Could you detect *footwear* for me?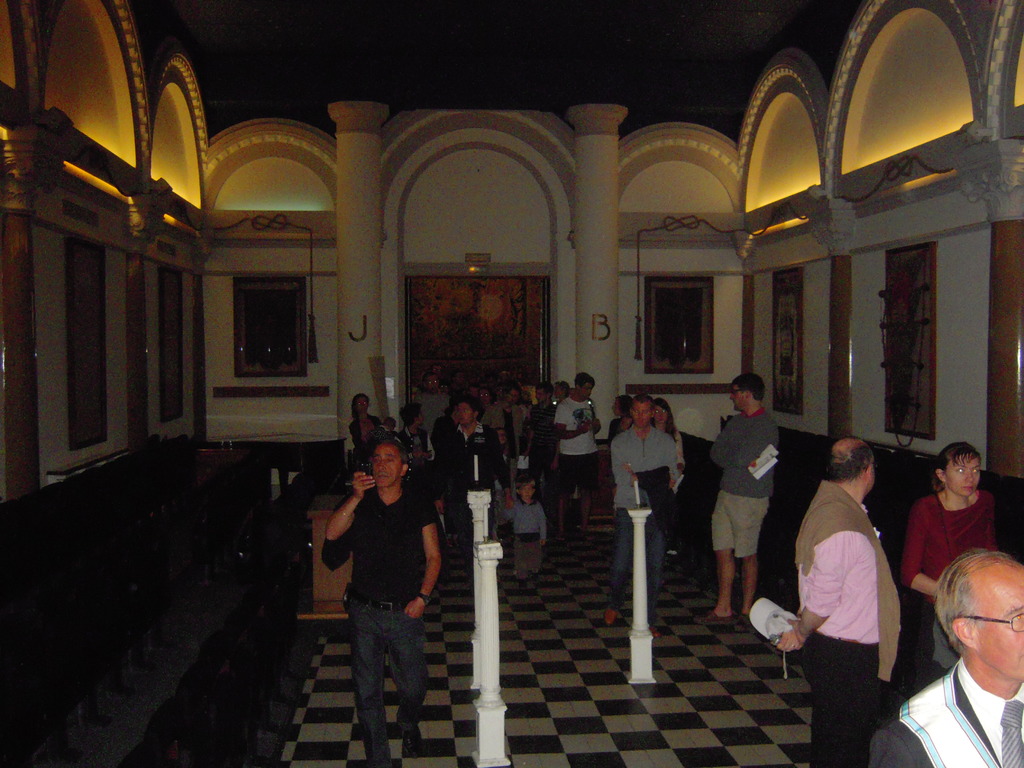
Detection result: <region>646, 623, 662, 639</region>.
